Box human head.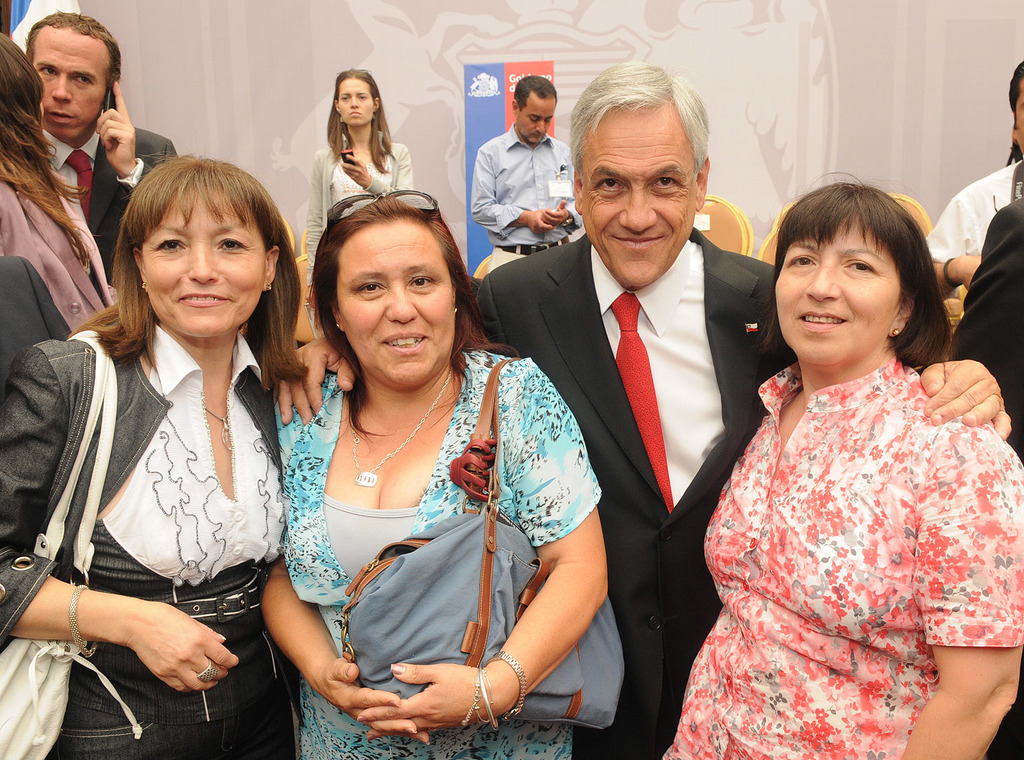
locate(129, 153, 282, 340).
